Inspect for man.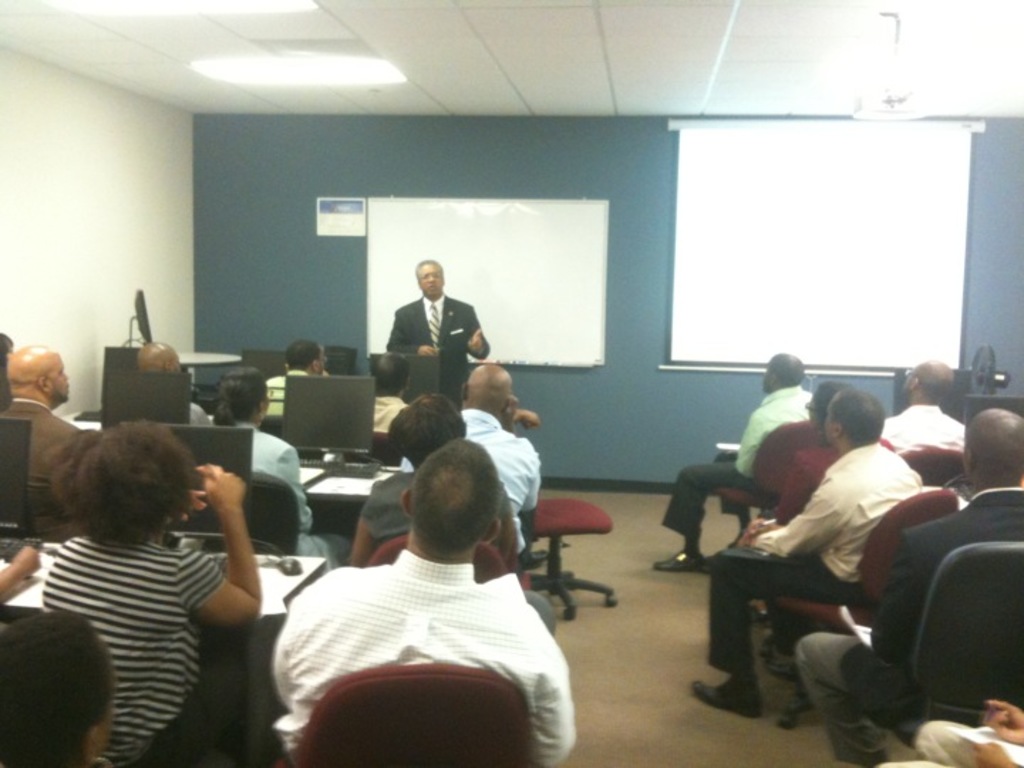
Inspection: 681:385:922:728.
